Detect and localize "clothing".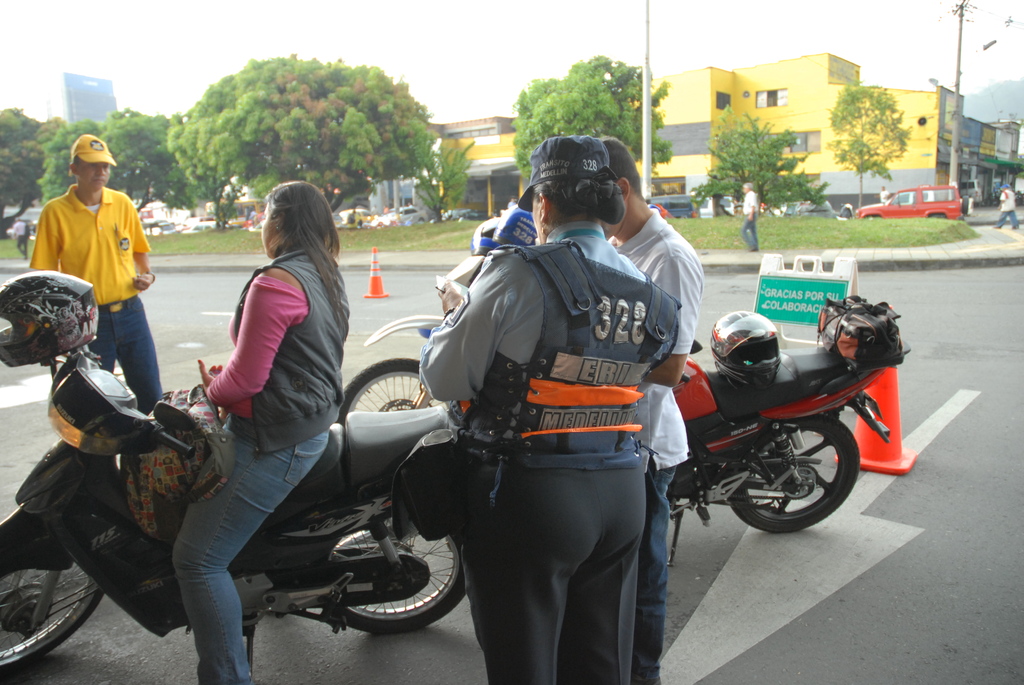
Localized at <bbox>13, 223, 24, 255</bbox>.
